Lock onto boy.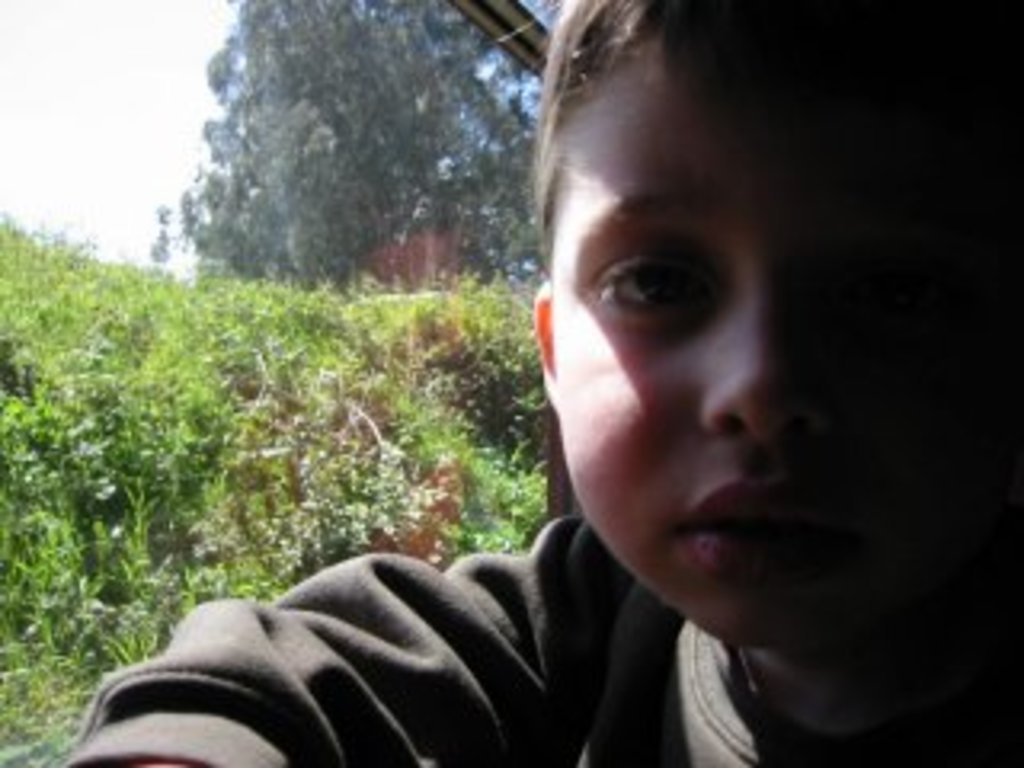
Locked: box=[54, 0, 1021, 765].
